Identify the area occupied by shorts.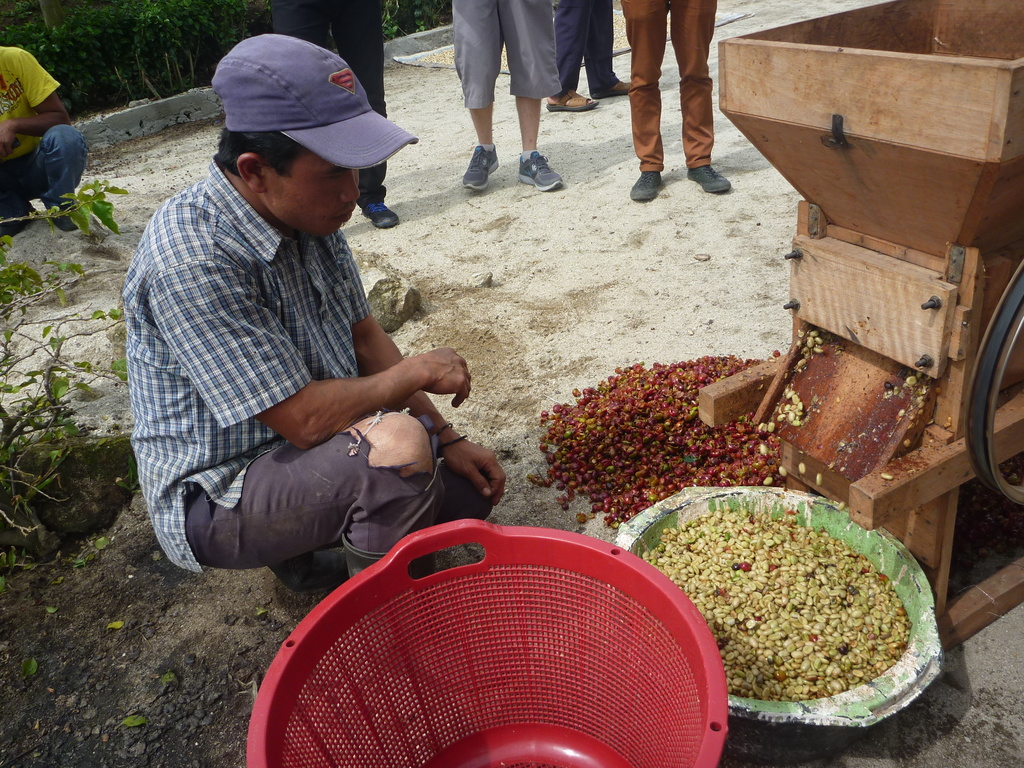
Area: (x1=453, y1=0, x2=564, y2=108).
